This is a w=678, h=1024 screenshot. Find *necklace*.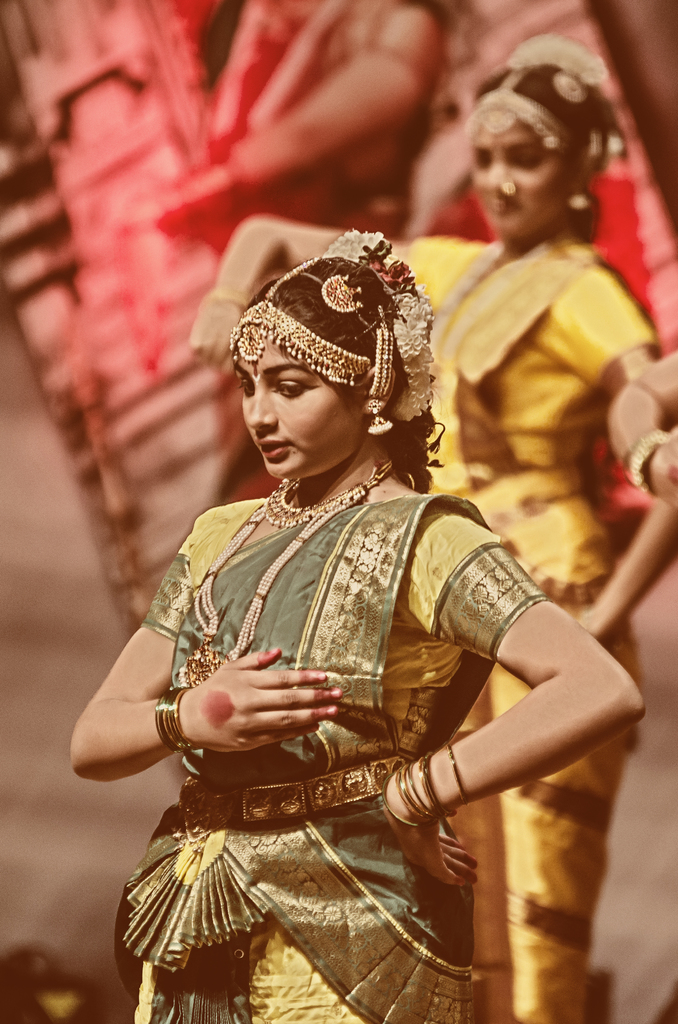
Bounding box: rect(263, 459, 391, 529).
